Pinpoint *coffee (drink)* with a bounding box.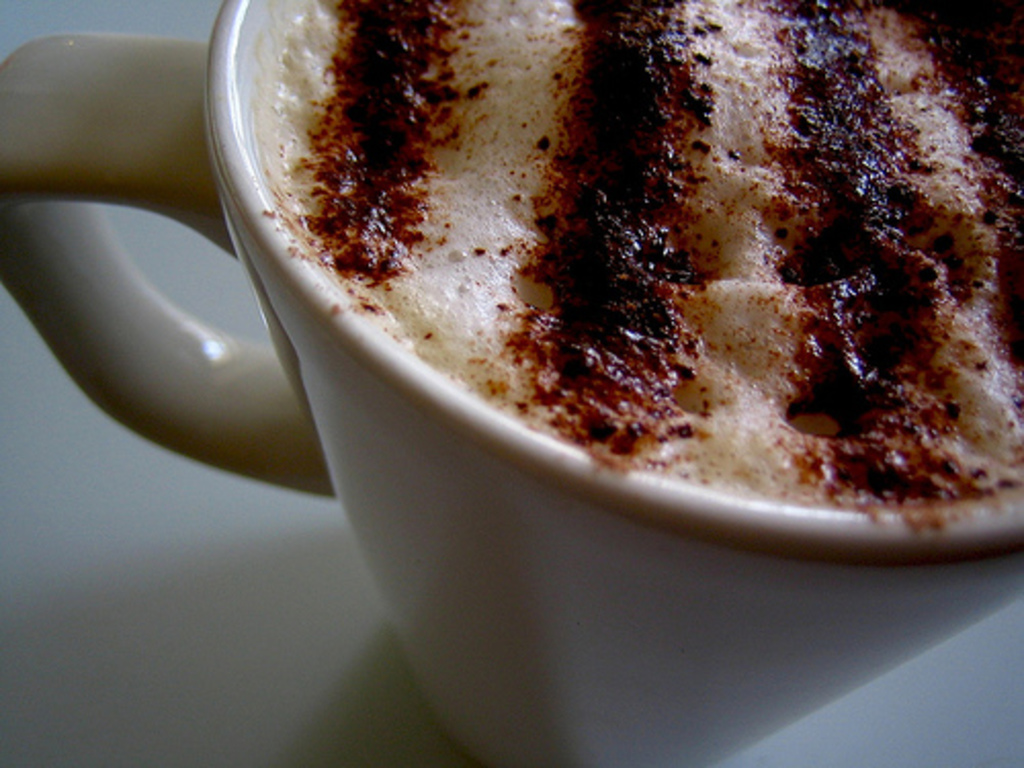
x1=268, y1=0, x2=1022, y2=530.
